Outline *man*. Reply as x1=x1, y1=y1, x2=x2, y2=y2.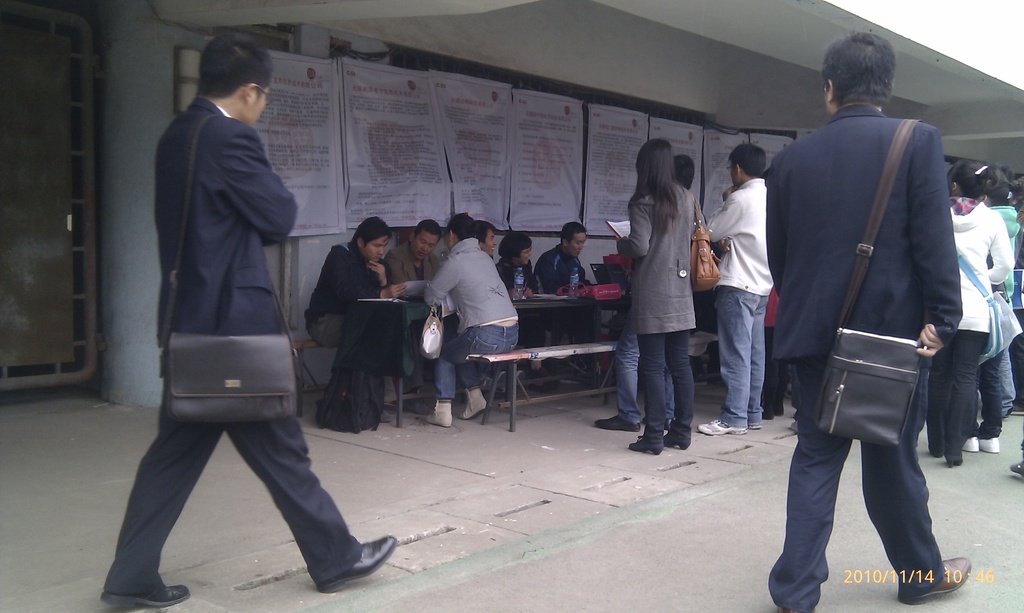
x1=705, y1=138, x2=772, y2=438.
